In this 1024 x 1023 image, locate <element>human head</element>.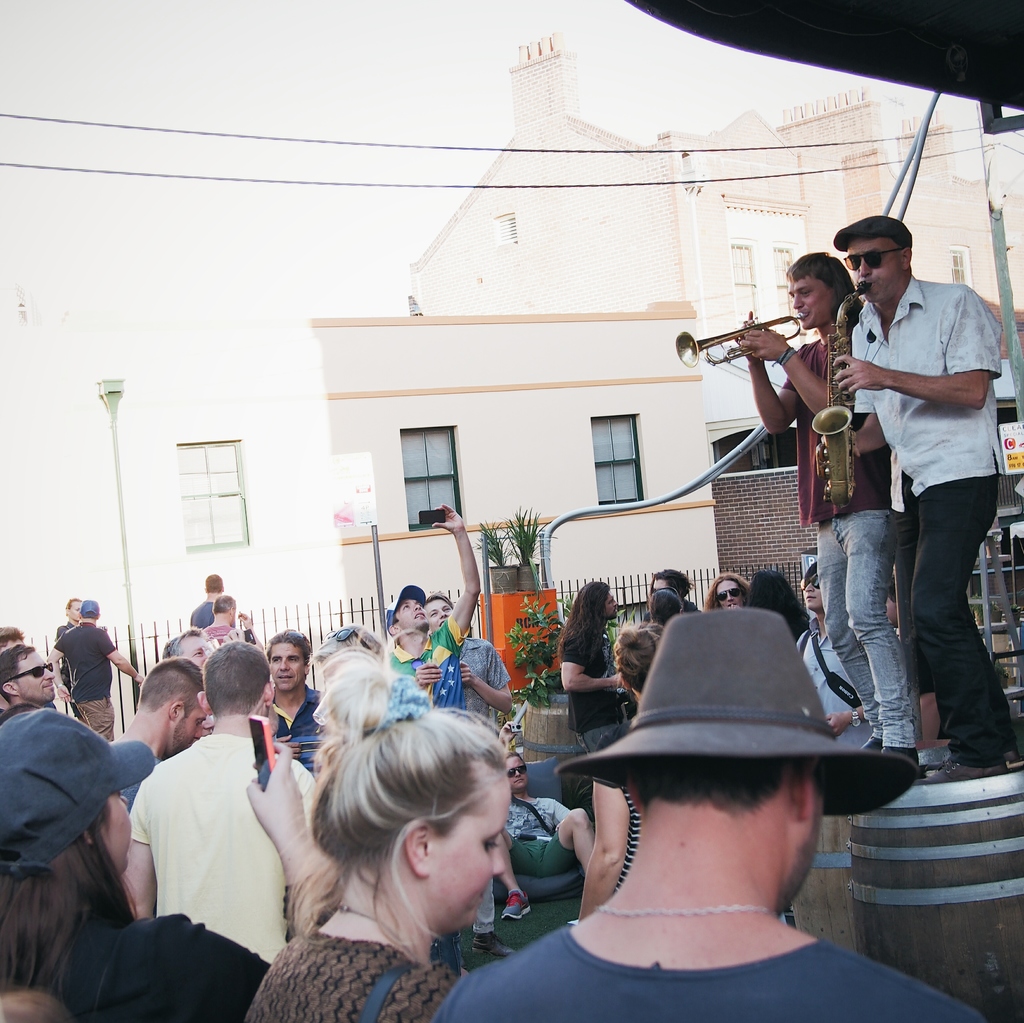
Bounding box: Rect(0, 632, 24, 653).
